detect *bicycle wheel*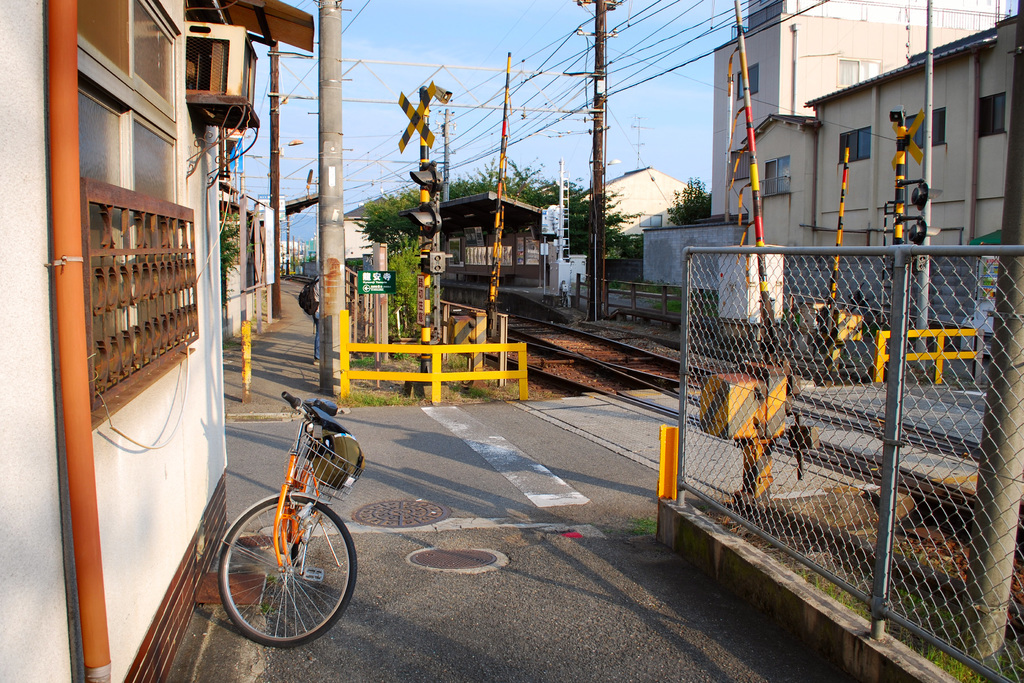
BBox(289, 467, 317, 568)
